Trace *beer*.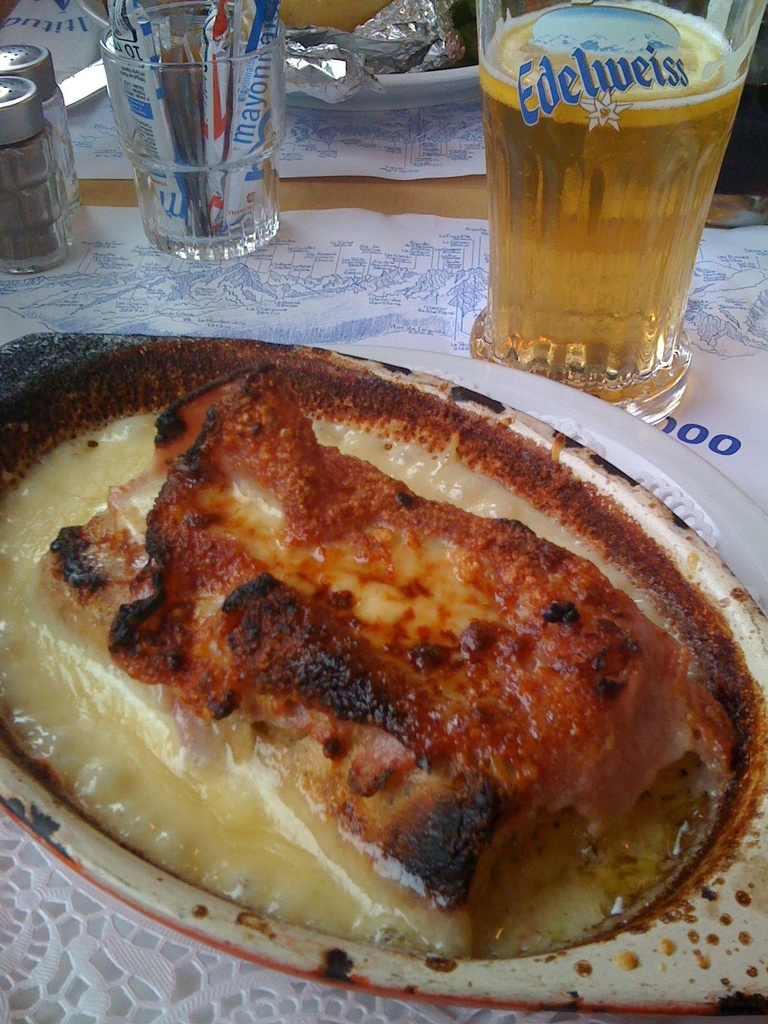
Traced to [x1=484, y1=8, x2=749, y2=417].
